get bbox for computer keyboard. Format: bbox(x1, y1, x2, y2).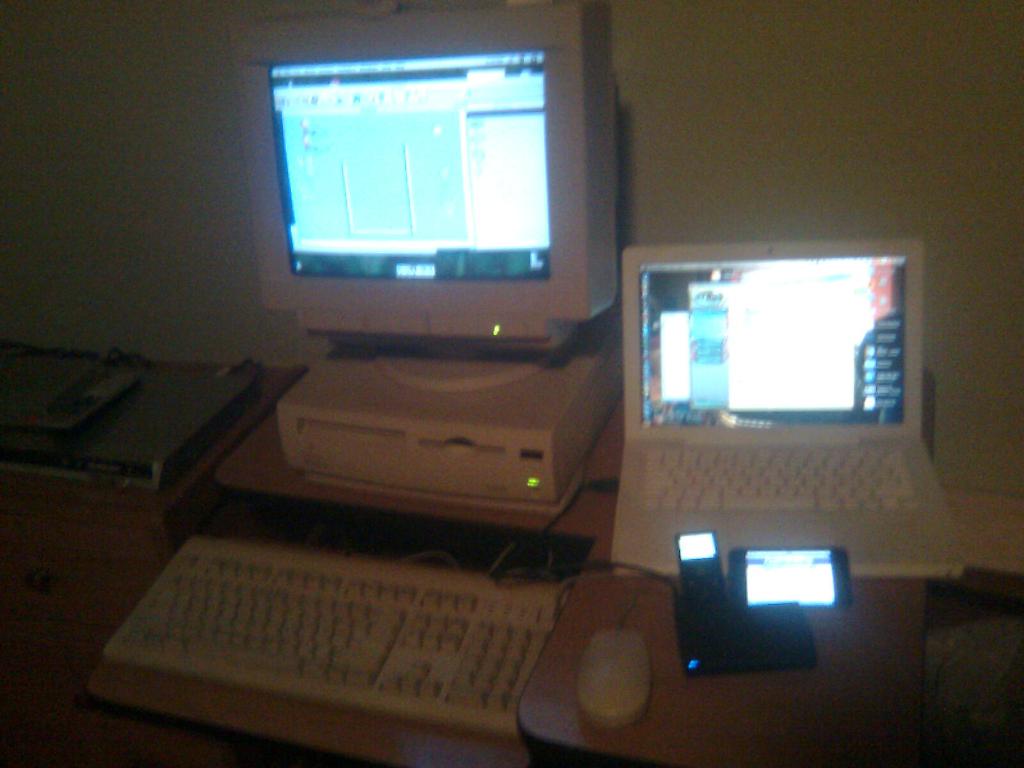
bbox(640, 447, 924, 512).
